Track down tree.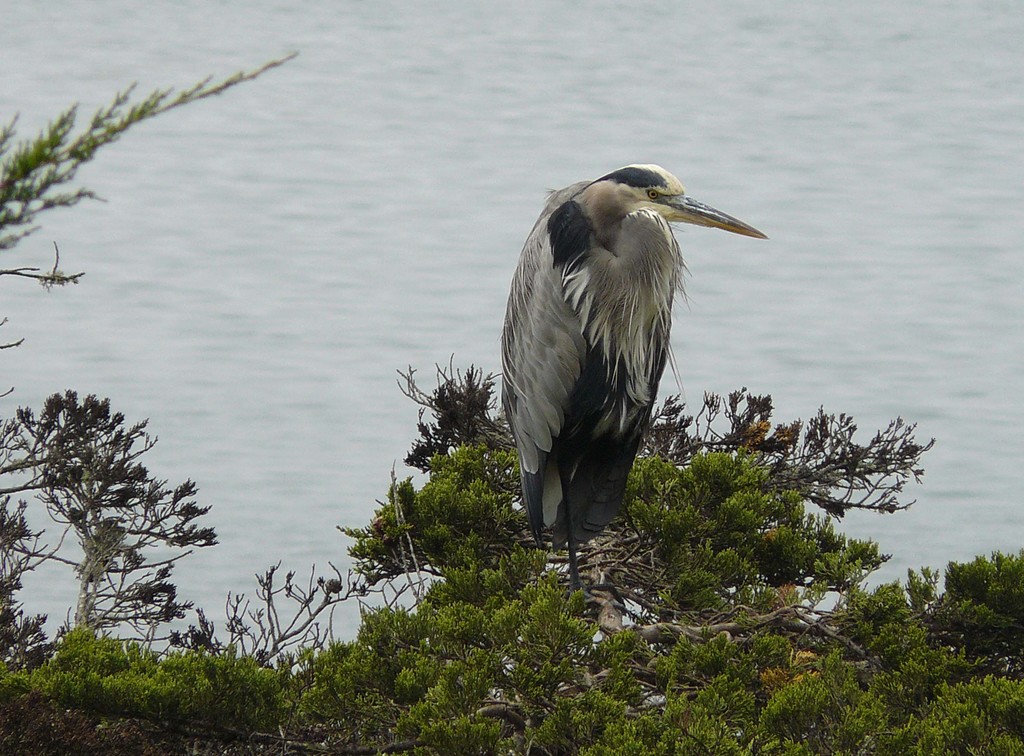
Tracked to bbox=[0, 50, 1023, 755].
